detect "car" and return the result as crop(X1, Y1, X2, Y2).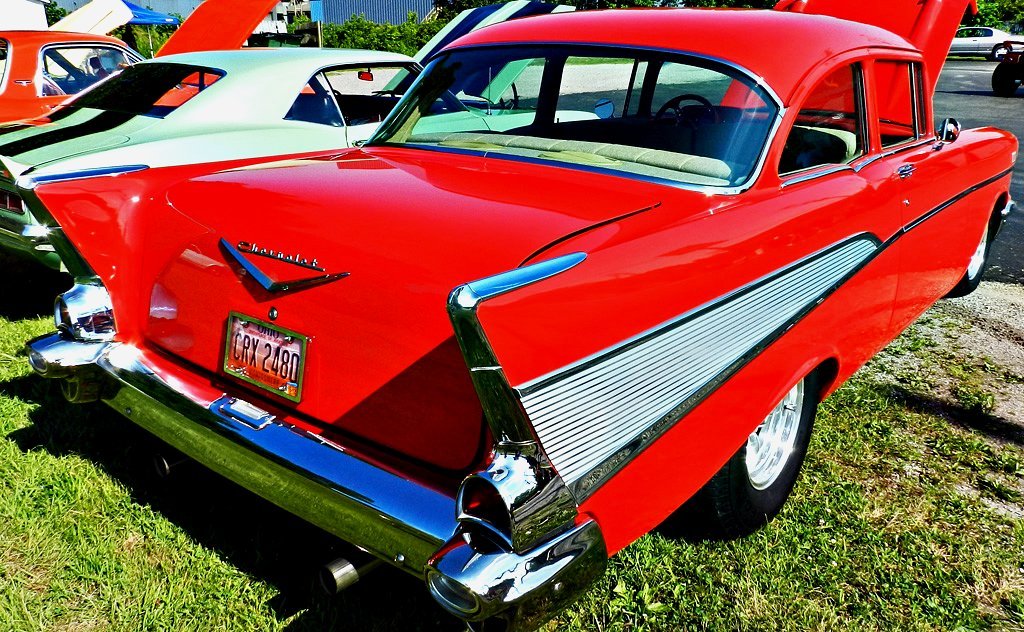
crop(0, 0, 597, 276).
